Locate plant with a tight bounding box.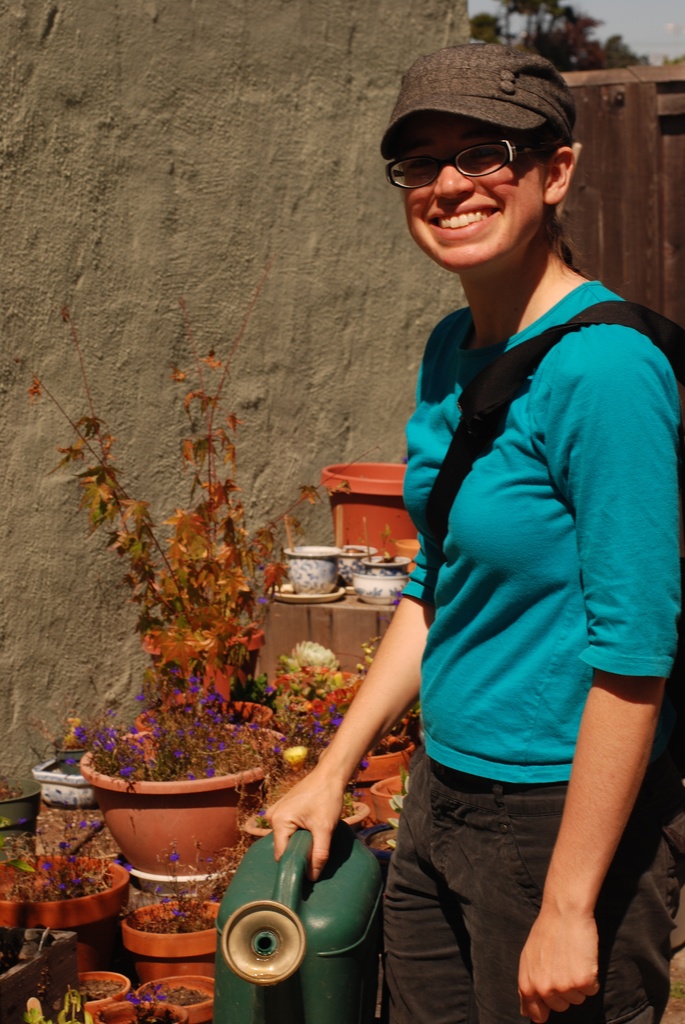
box=[114, 822, 255, 927].
